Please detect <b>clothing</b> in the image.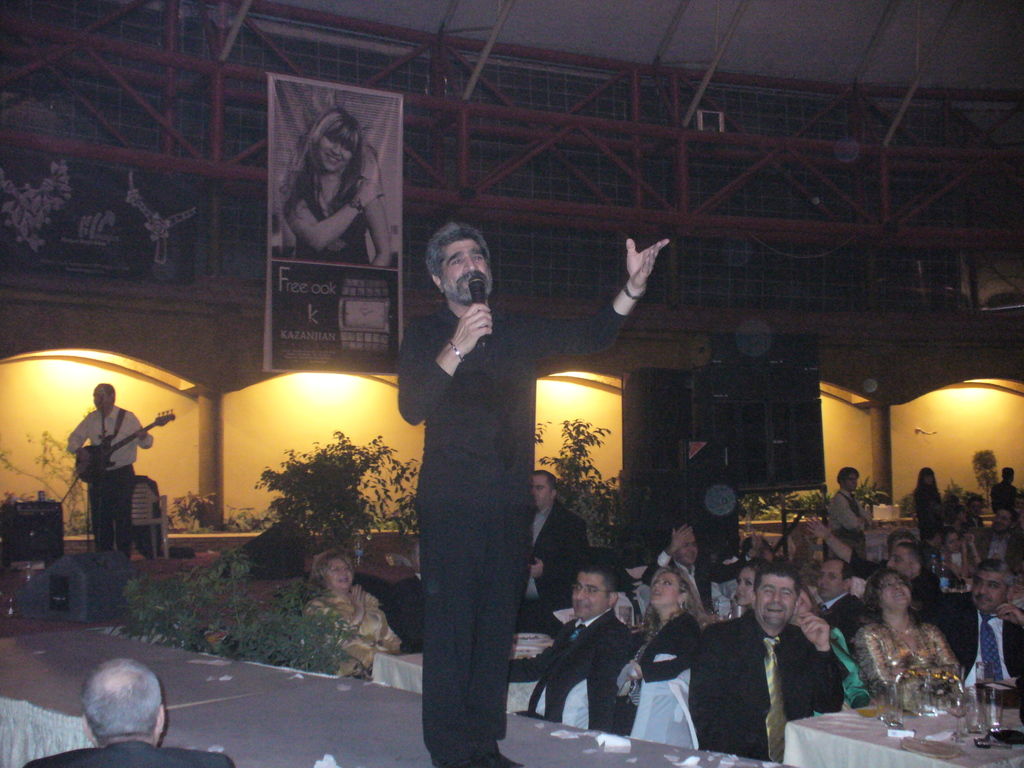
rect(938, 595, 1023, 712).
